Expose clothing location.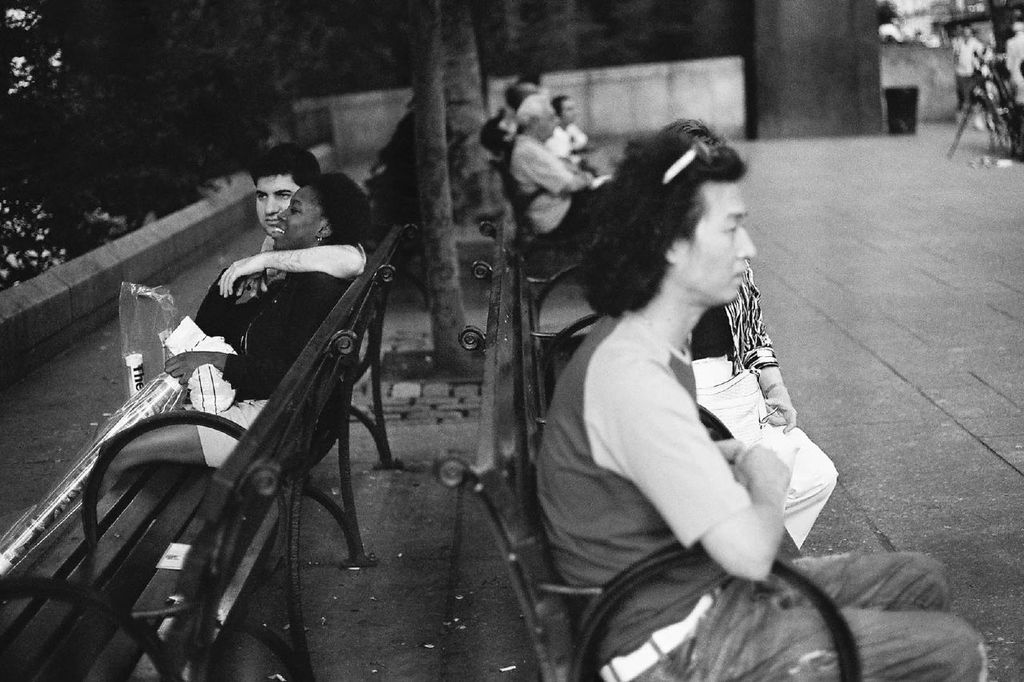
Exposed at bbox=[552, 177, 614, 223].
